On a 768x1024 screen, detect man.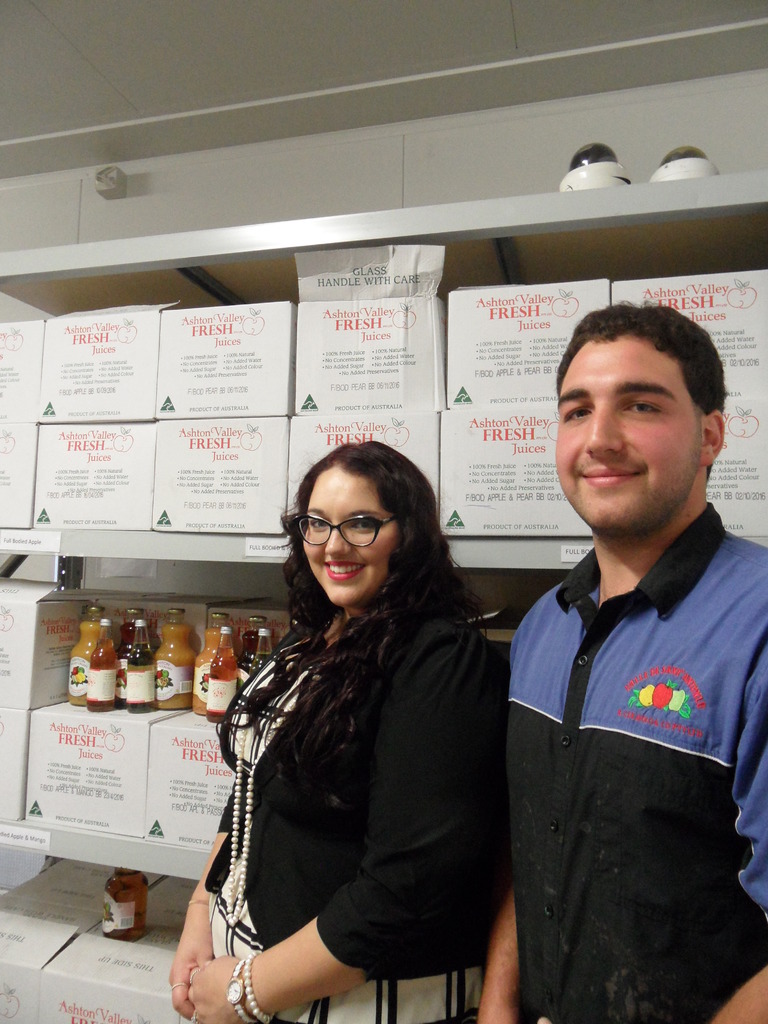
{"x1": 472, "y1": 293, "x2": 767, "y2": 1023}.
